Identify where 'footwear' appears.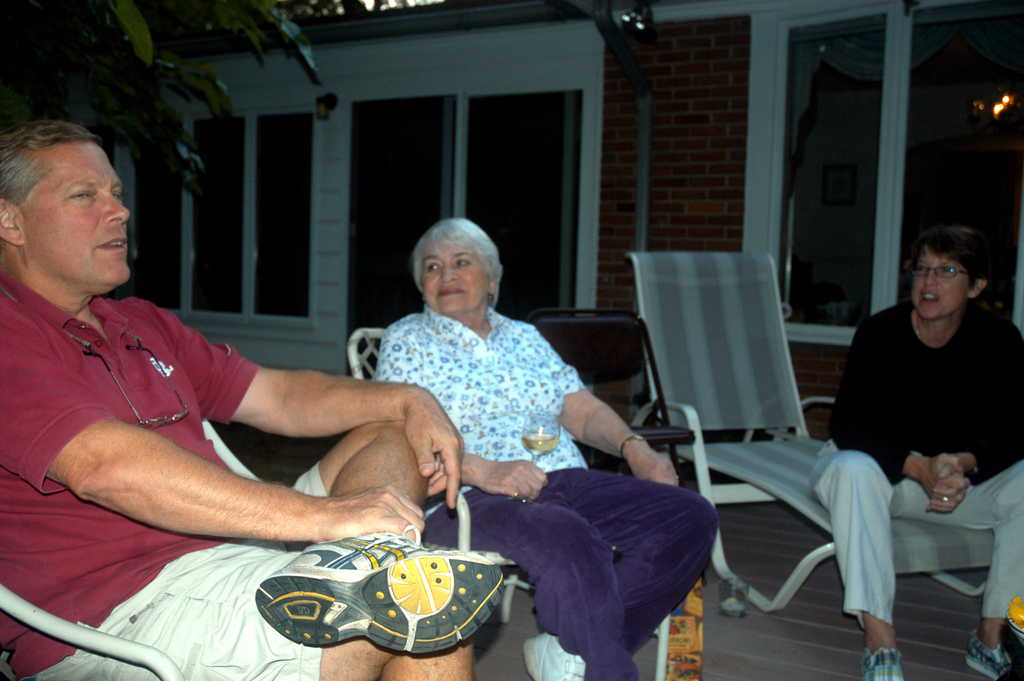
Appears at rect(515, 633, 602, 680).
